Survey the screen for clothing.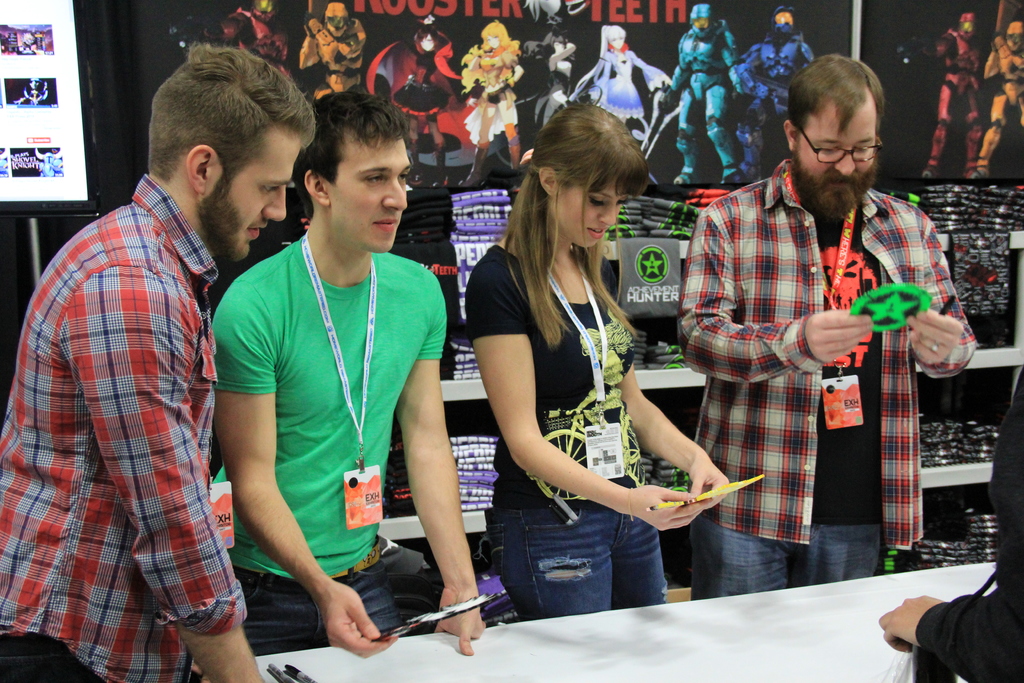
Survey found: (465, 44, 520, 145).
